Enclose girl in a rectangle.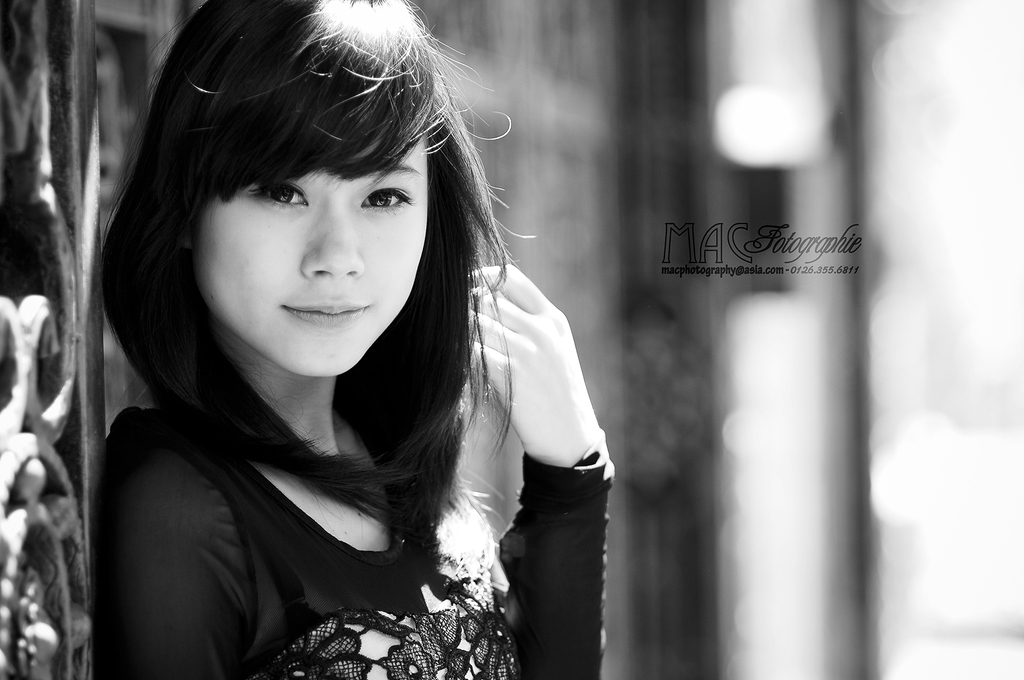
<box>95,0,616,679</box>.
